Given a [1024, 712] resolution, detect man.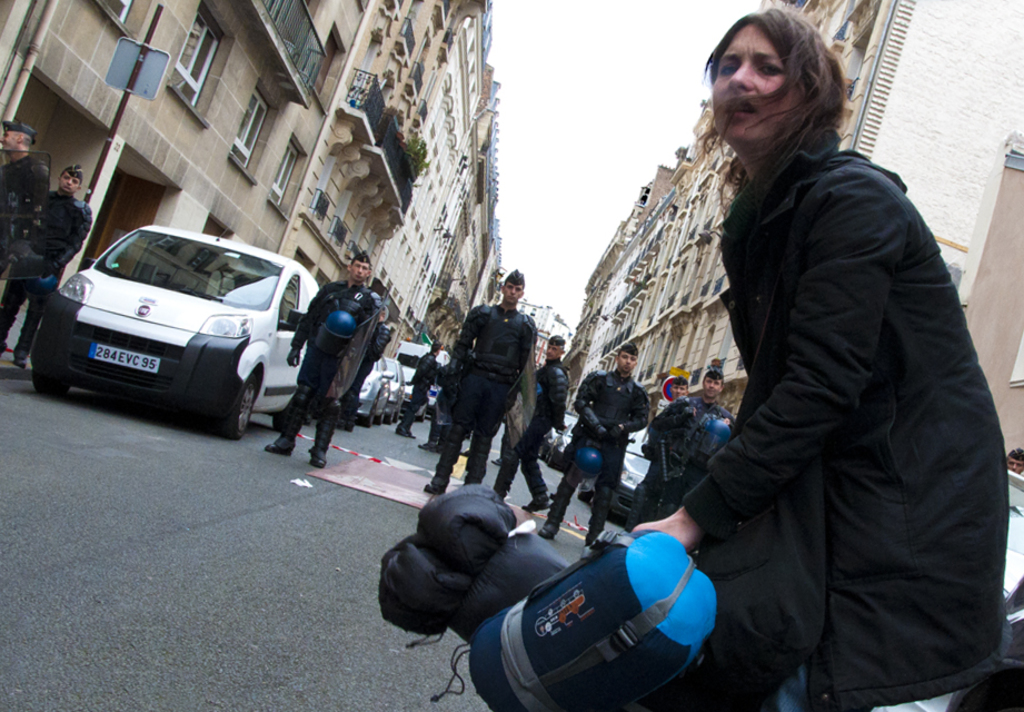
region(0, 119, 50, 271).
